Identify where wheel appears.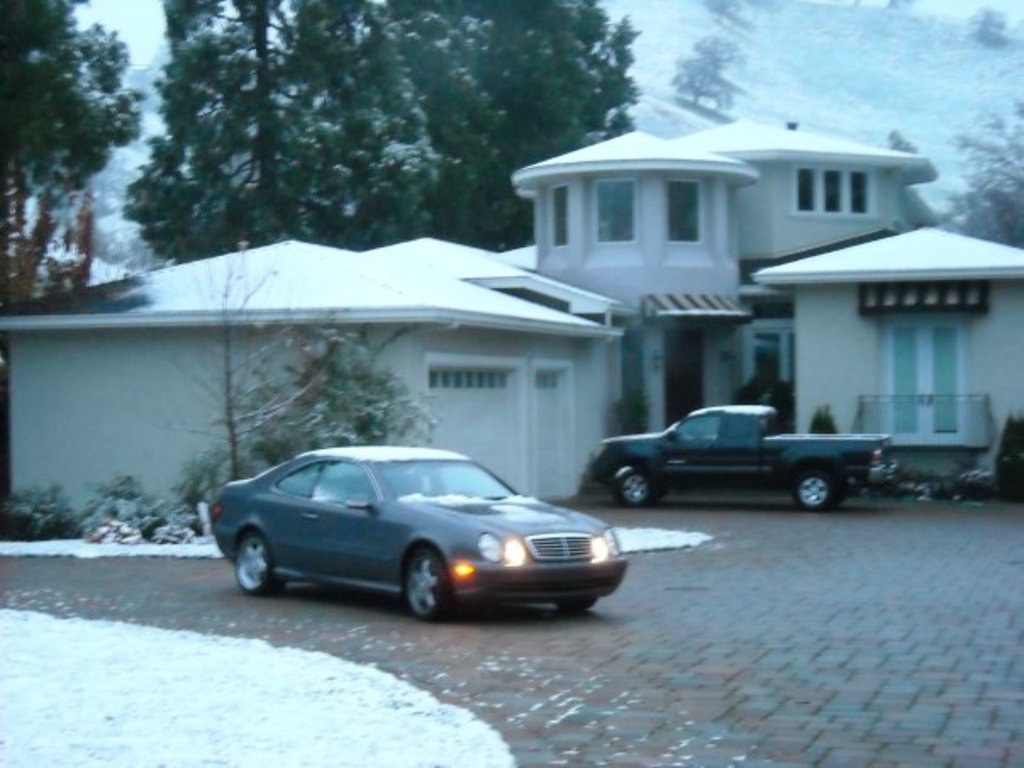
Appears at (607, 459, 661, 509).
